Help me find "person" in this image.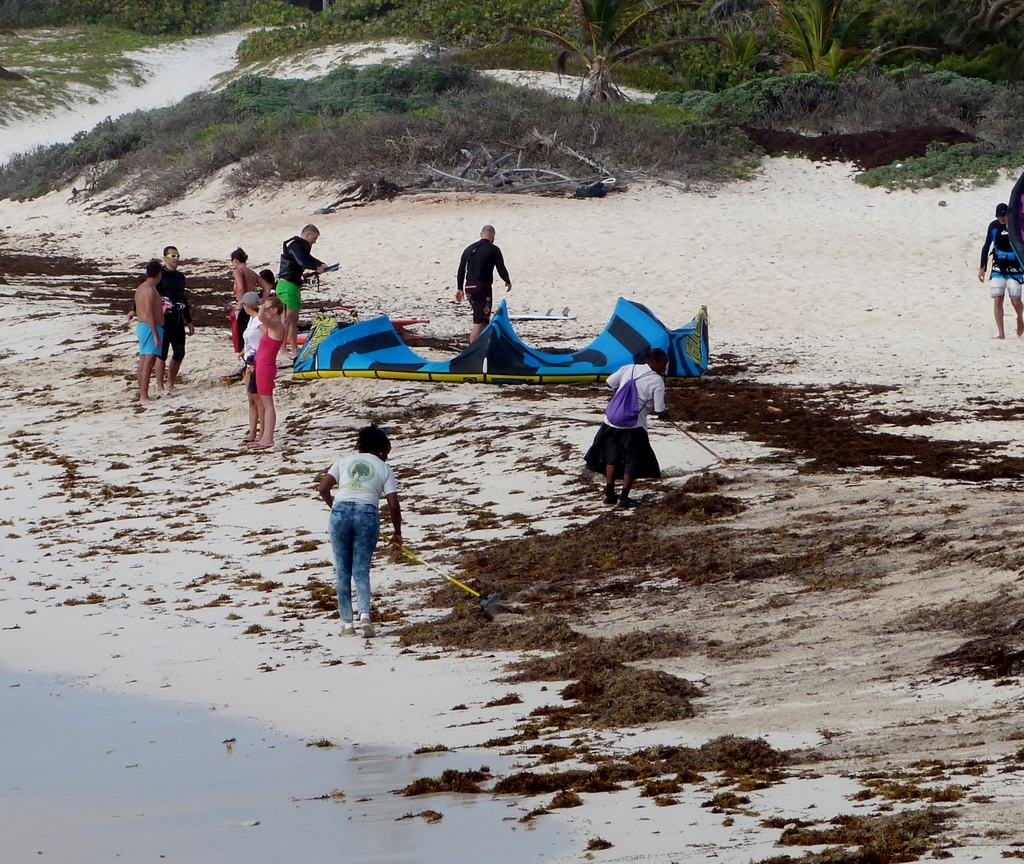
Found it: 134:261:171:405.
